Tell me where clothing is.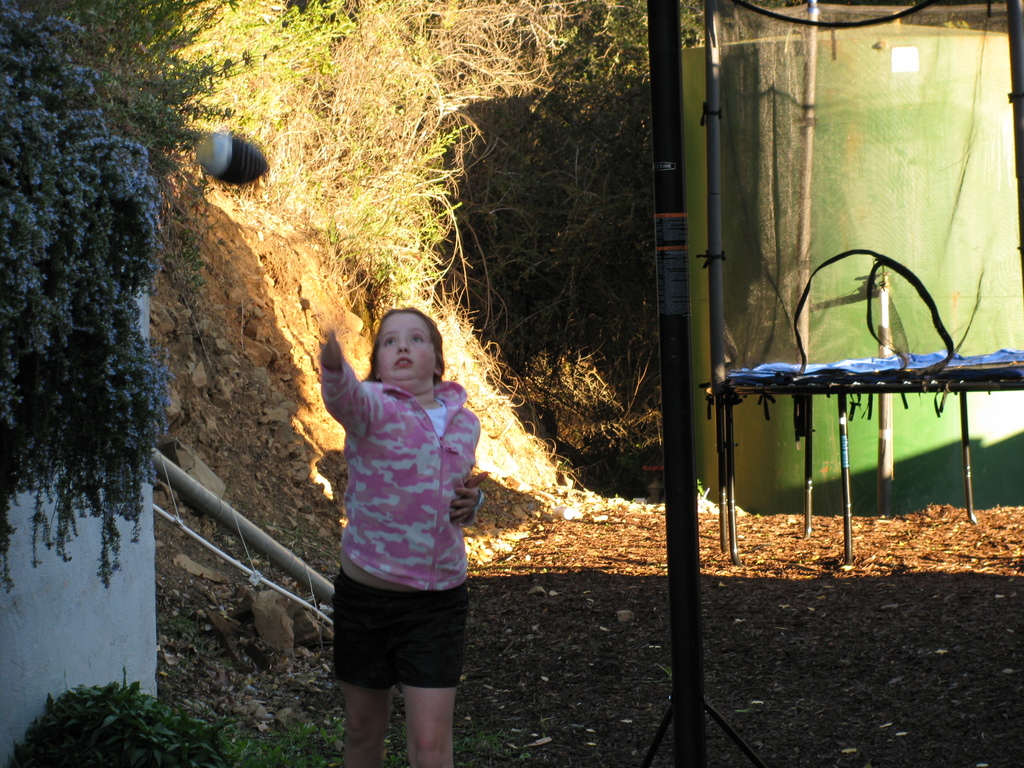
clothing is at detection(333, 569, 468, 684).
